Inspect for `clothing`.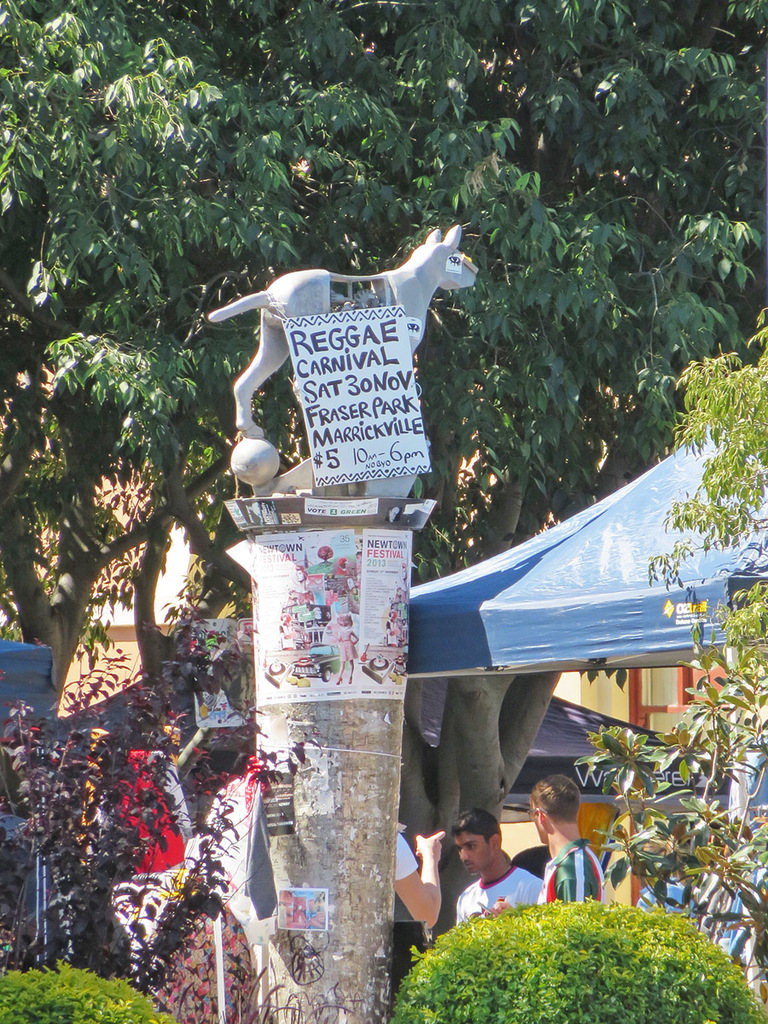
Inspection: crop(544, 838, 606, 903).
